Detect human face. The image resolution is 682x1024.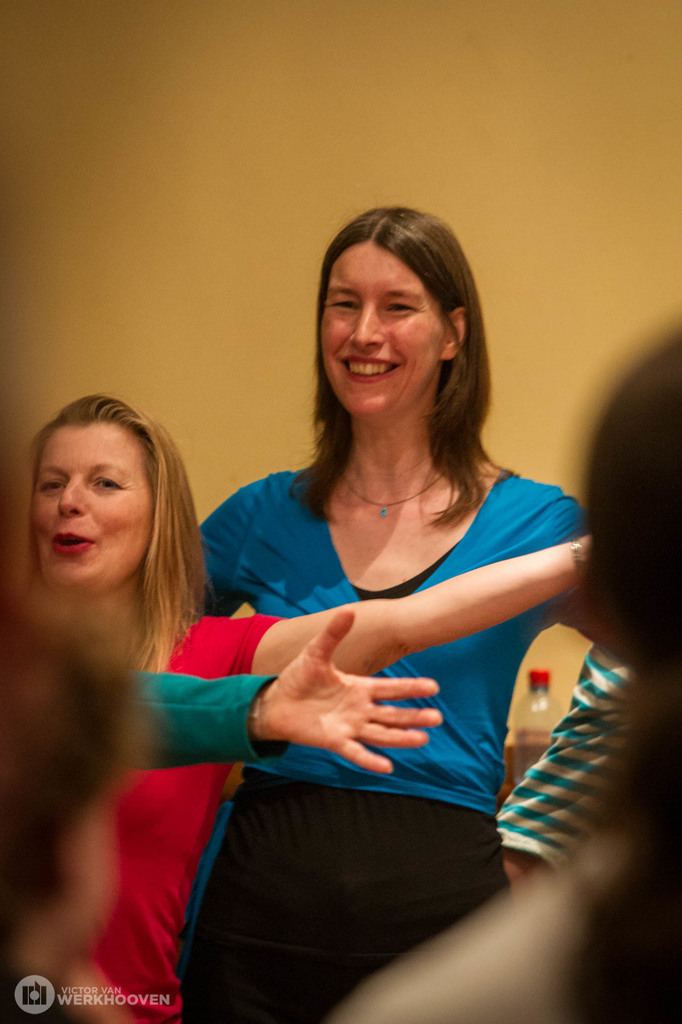
rect(321, 235, 449, 415).
